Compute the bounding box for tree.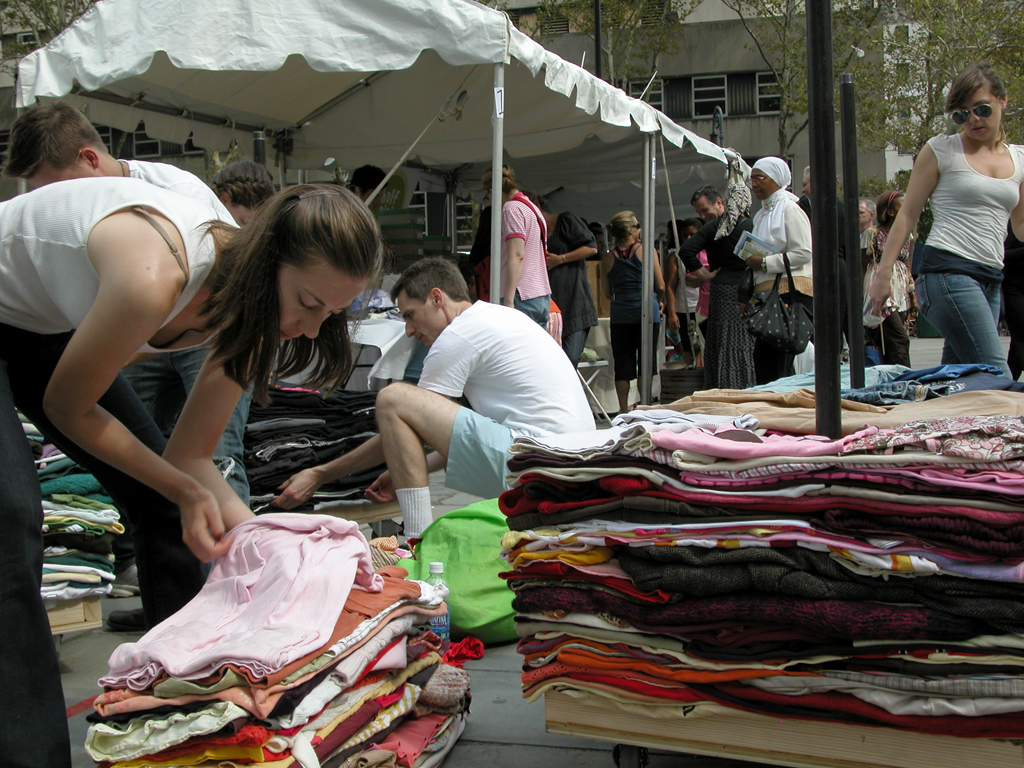
detection(721, 0, 1023, 243).
